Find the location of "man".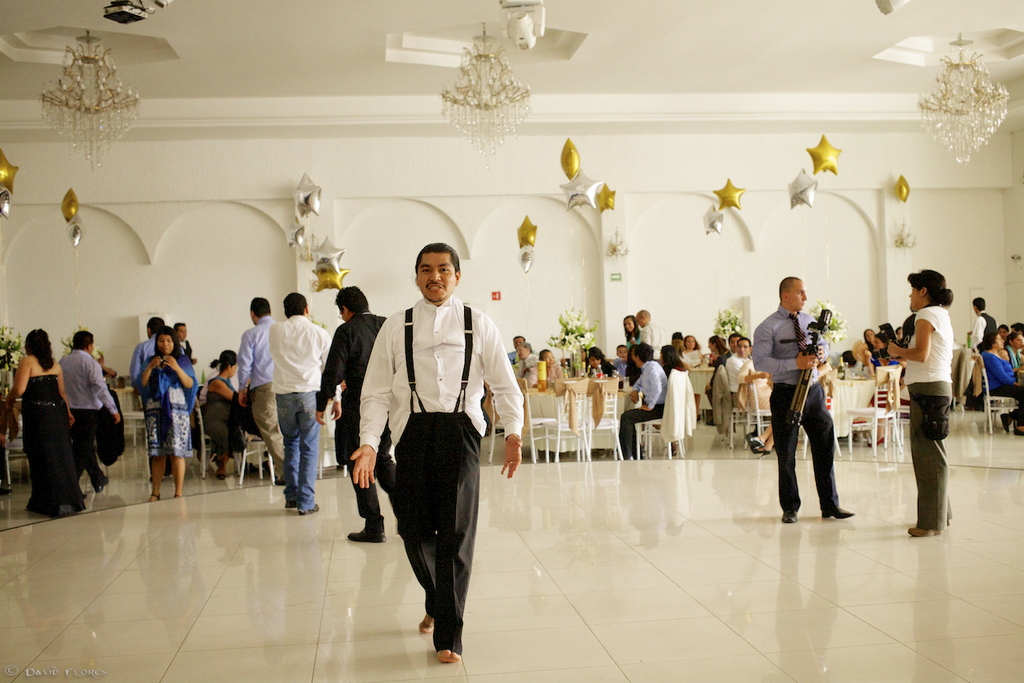
Location: bbox=(129, 314, 165, 482).
